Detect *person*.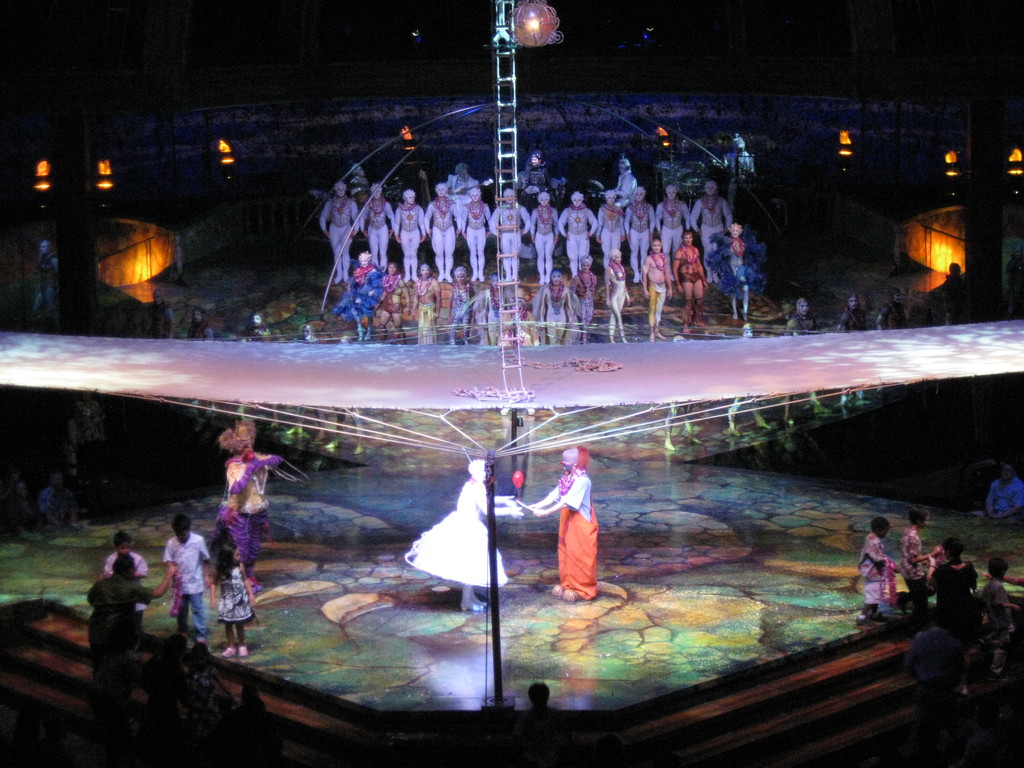
Detected at (left=529, top=449, right=598, bottom=606).
